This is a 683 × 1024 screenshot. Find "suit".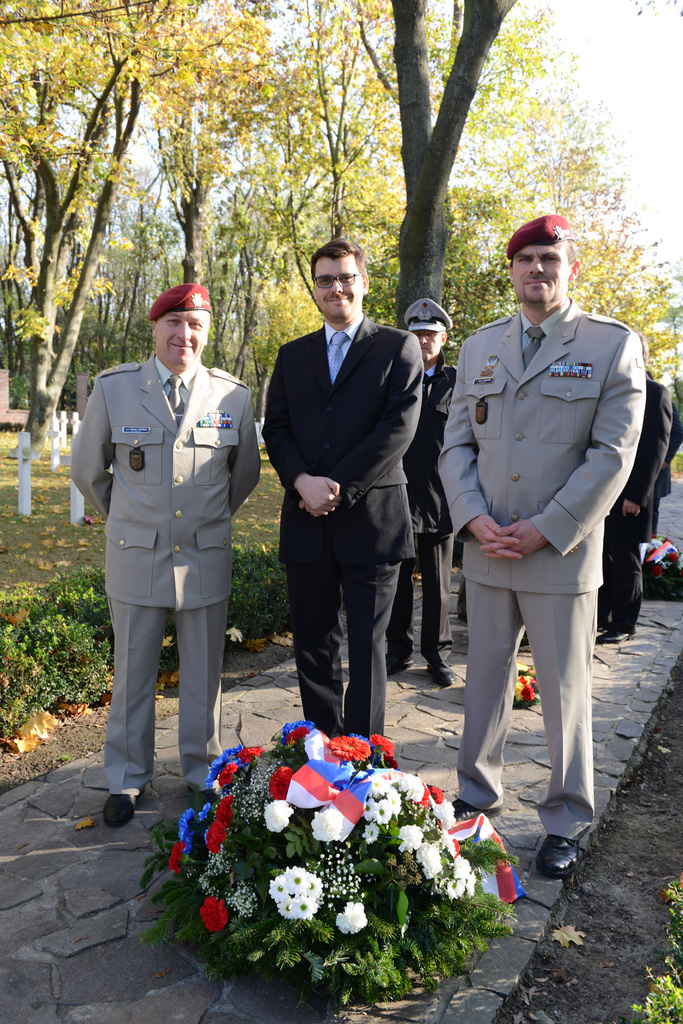
Bounding box: bbox=[605, 382, 675, 623].
